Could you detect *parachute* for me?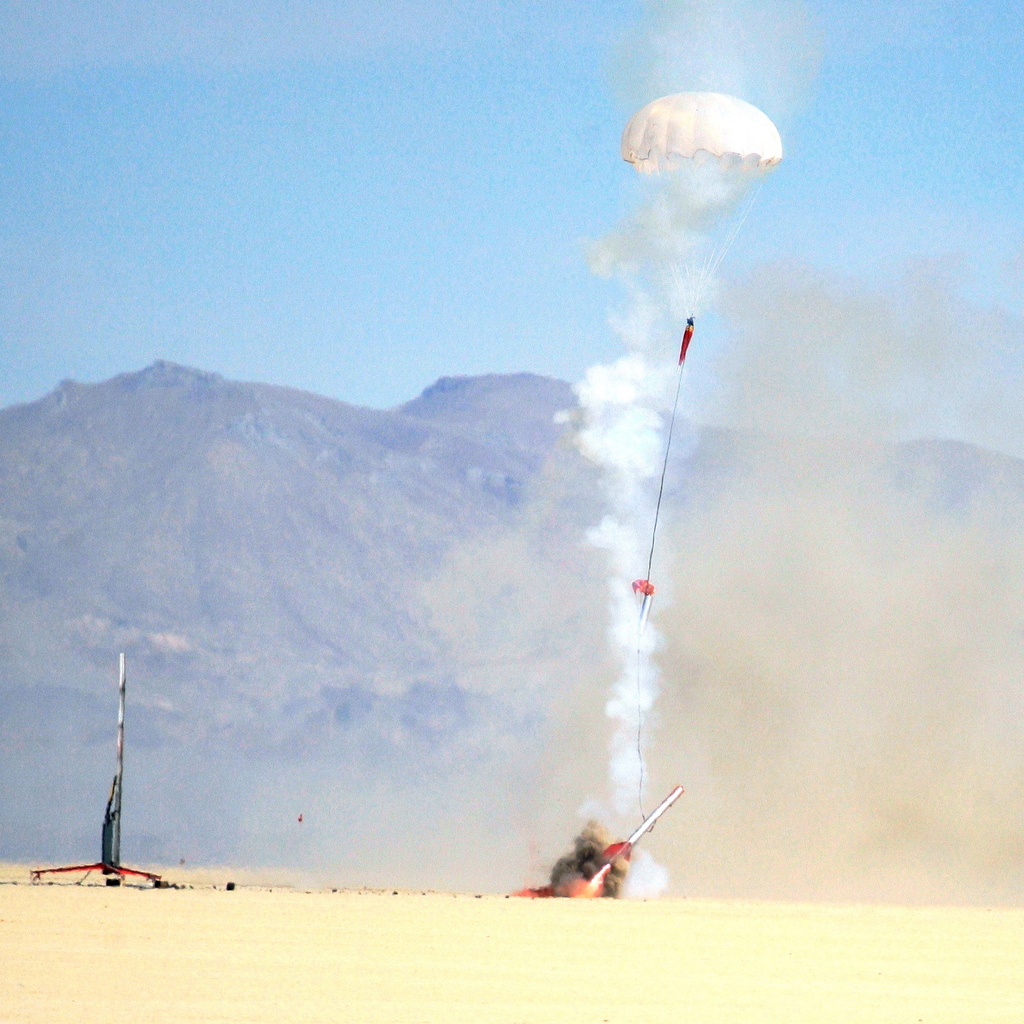
Detection result: {"left": 622, "top": 92, "right": 784, "bottom": 803}.
